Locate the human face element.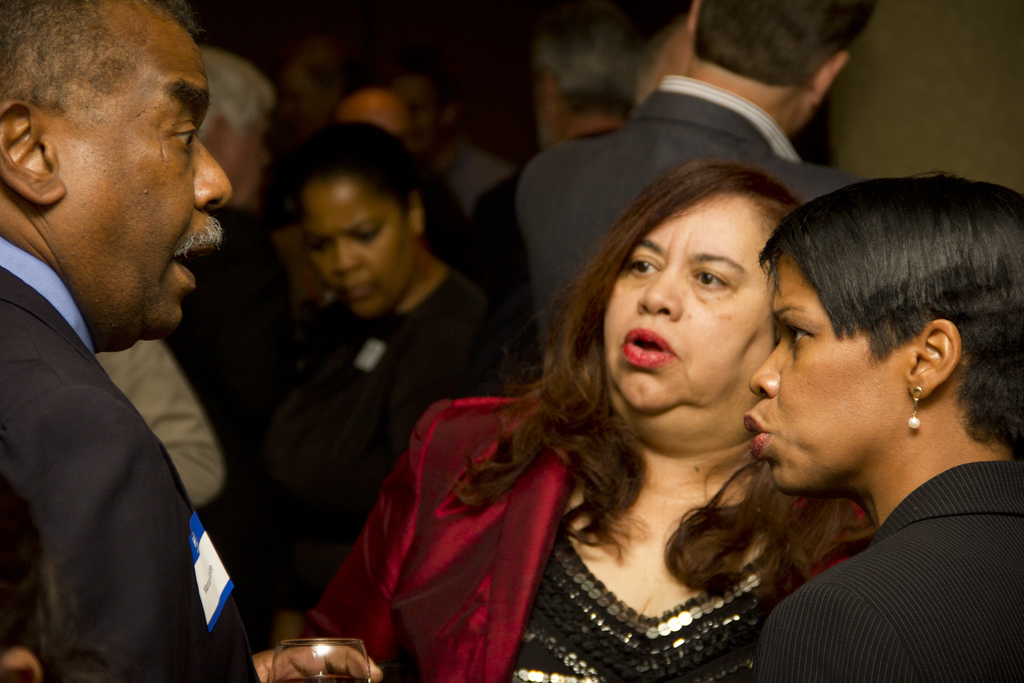
Element bbox: <bbox>601, 199, 771, 415</bbox>.
